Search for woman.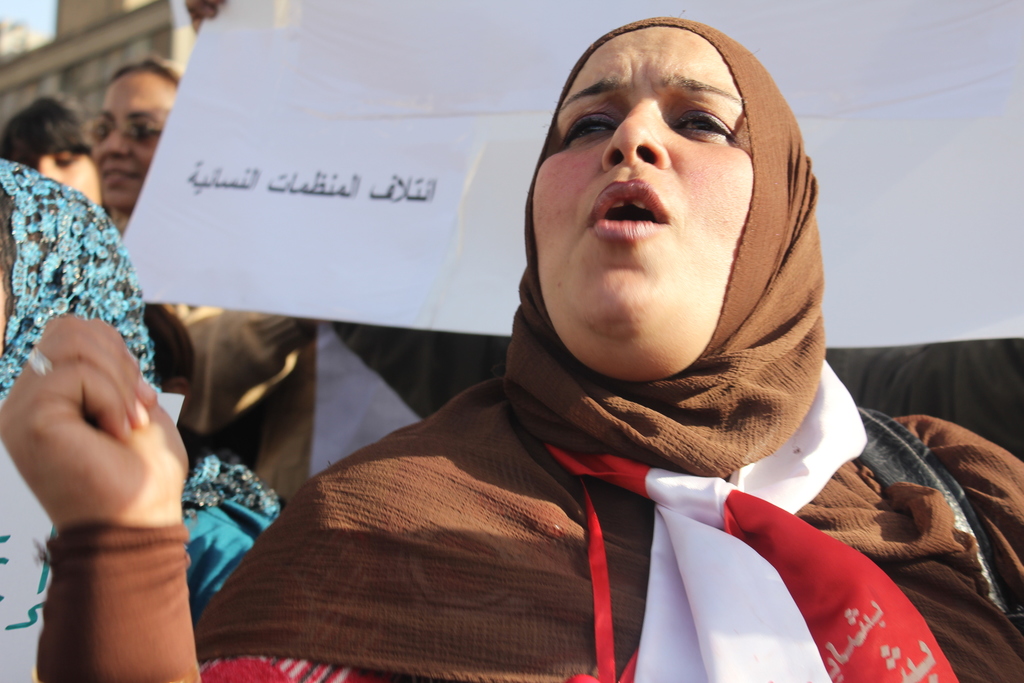
Found at (left=0, top=6, right=1023, bottom=682).
